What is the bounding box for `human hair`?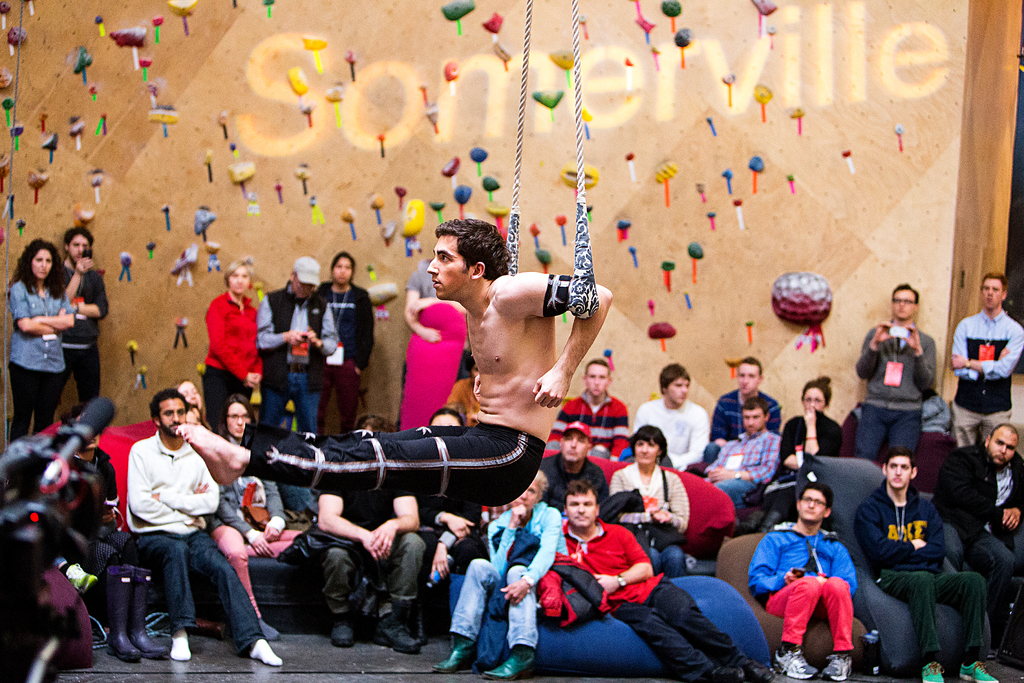
crop(427, 406, 466, 424).
